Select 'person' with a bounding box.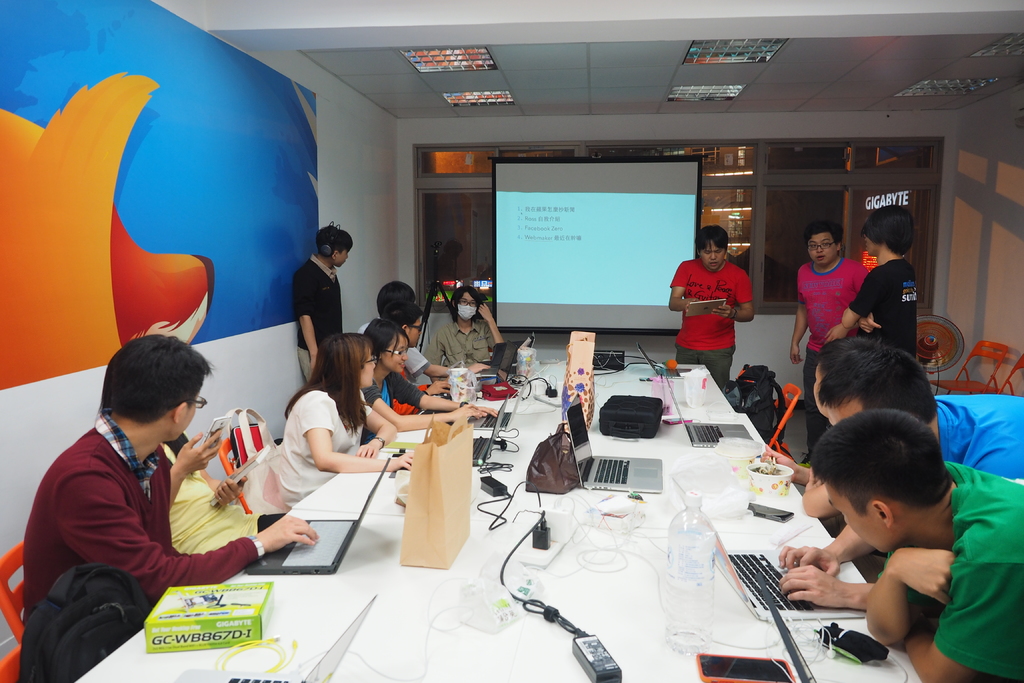
666, 226, 754, 391.
